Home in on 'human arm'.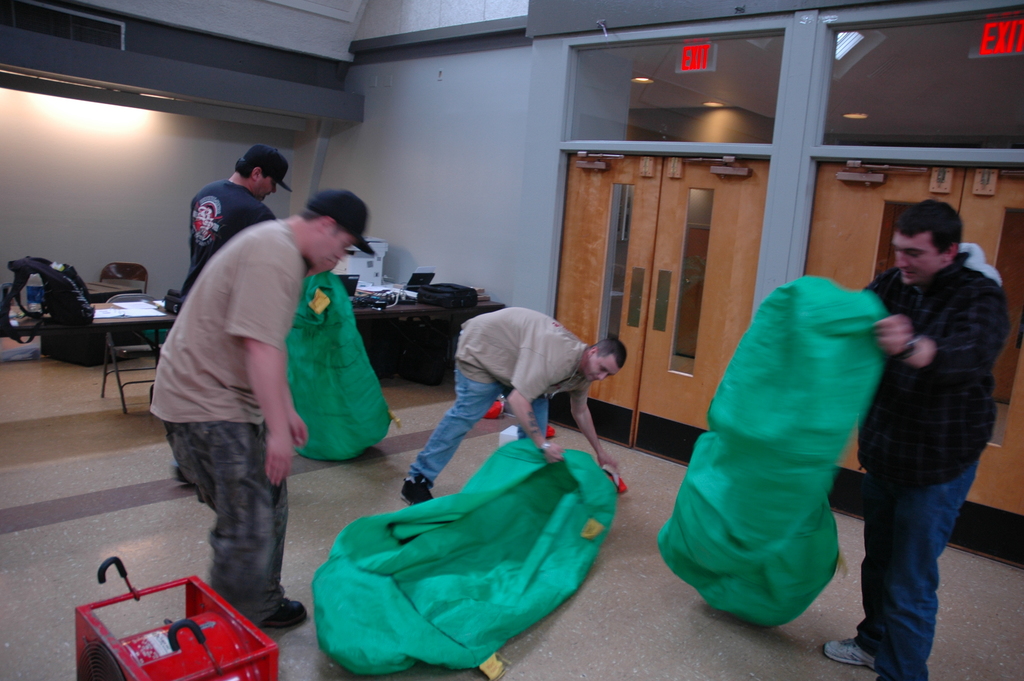
Homed in at <region>286, 384, 312, 454</region>.
